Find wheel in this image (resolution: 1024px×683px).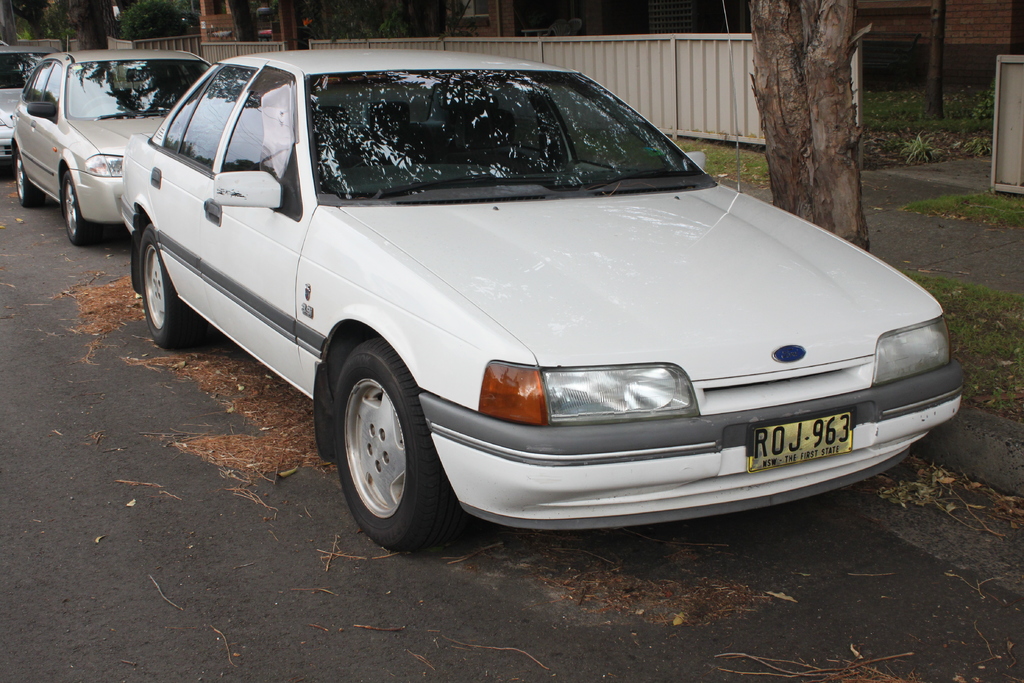
pyautogui.locateOnScreen(61, 170, 100, 245).
